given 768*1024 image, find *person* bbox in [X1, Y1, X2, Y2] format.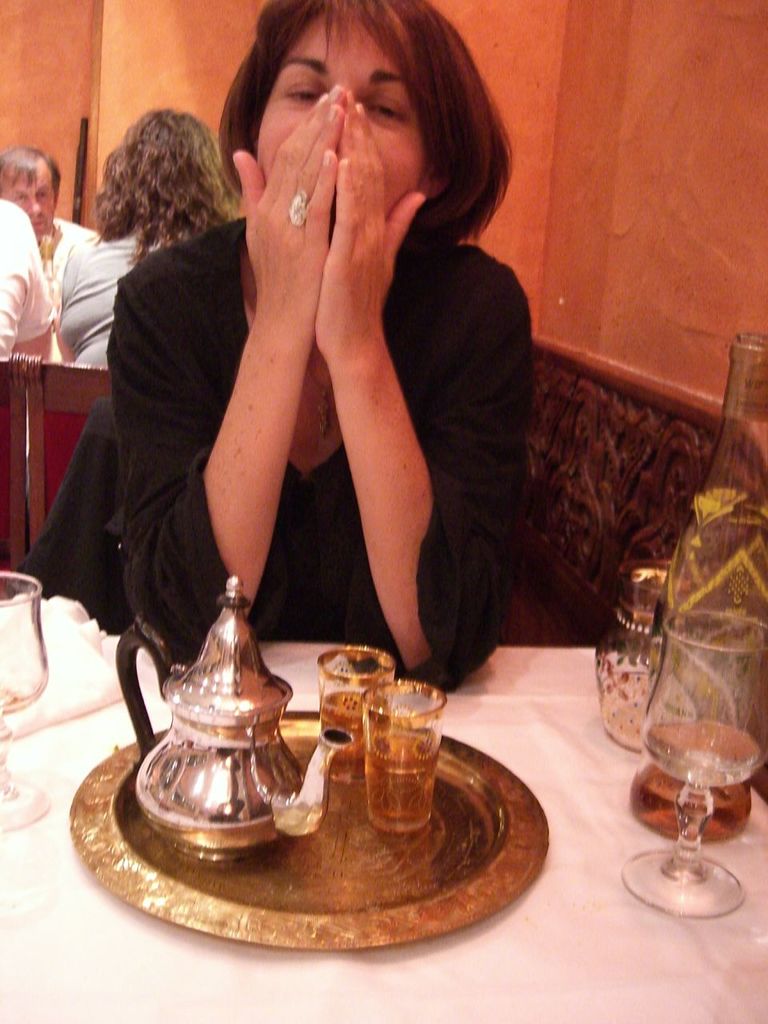
[49, 109, 244, 368].
